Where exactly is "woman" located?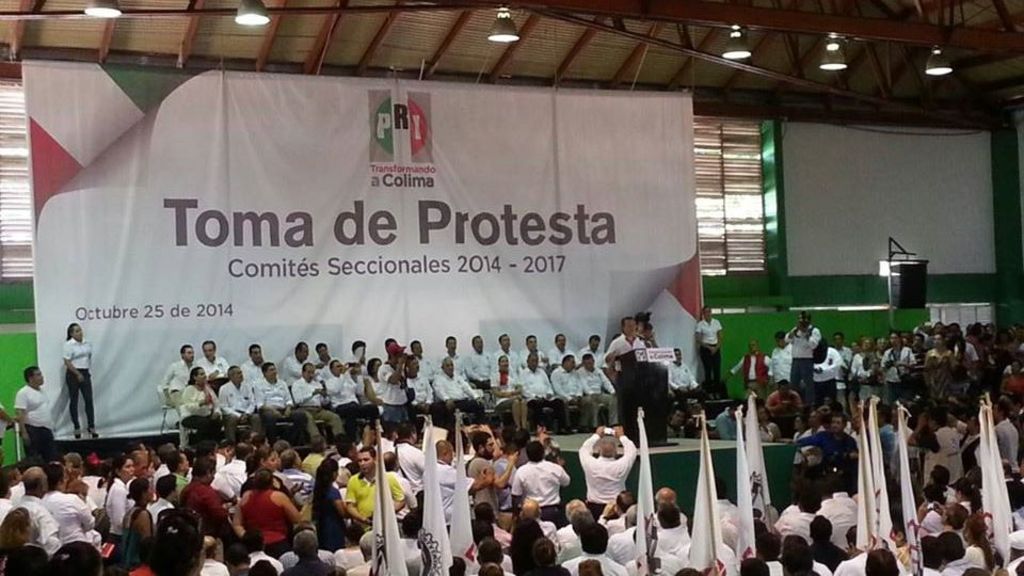
Its bounding box is {"x1": 365, "y1": 354, "x2": 382, "y2": 404}.
